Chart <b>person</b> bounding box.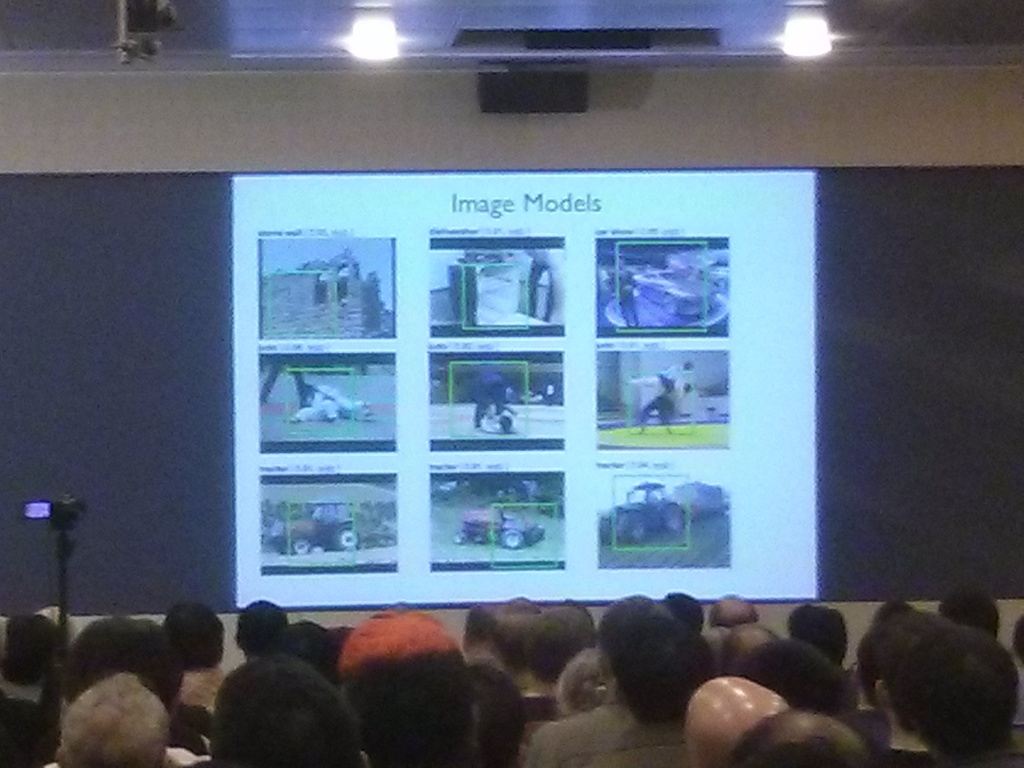
Charted: 642/369/683/425.
